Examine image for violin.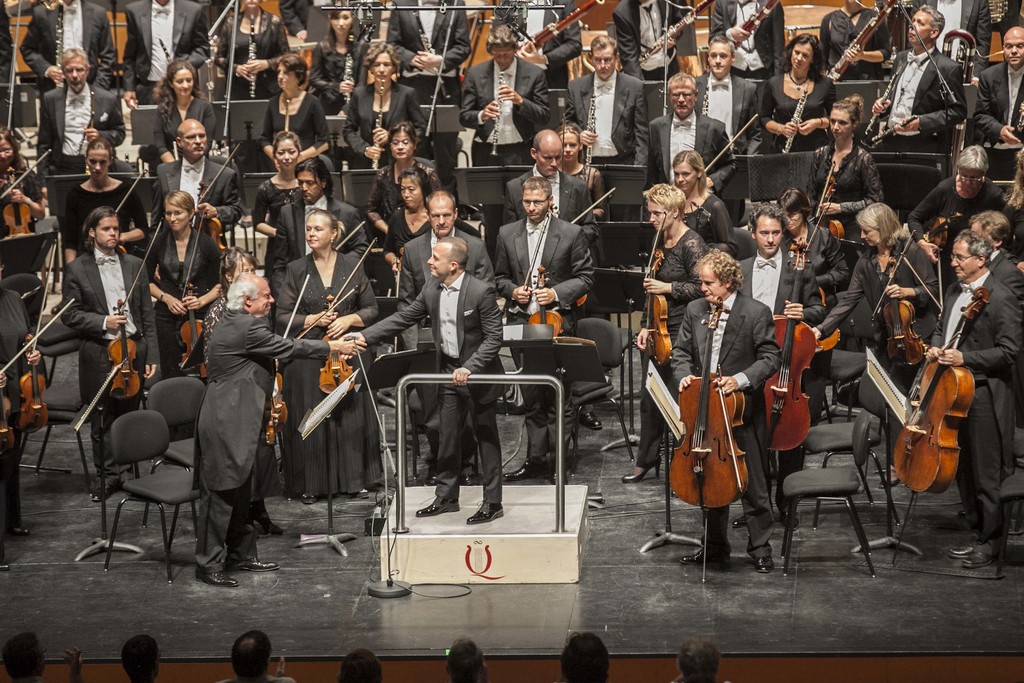
Examination result: bbox=[868, 224, 931, 374].
